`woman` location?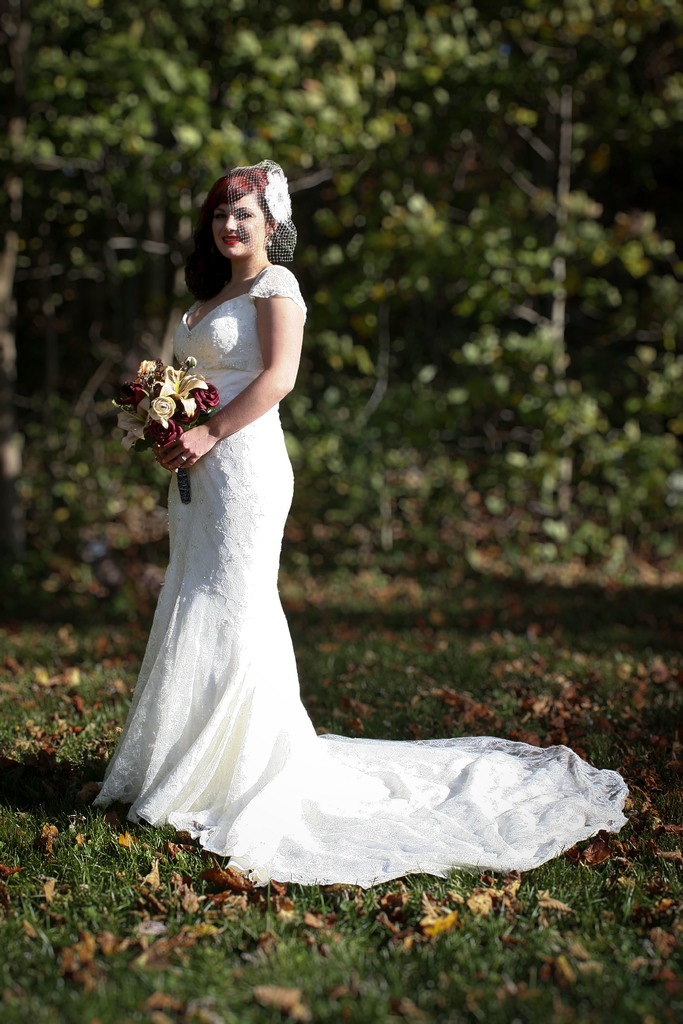
x1=97 y1=147 x2=633 y2=886
